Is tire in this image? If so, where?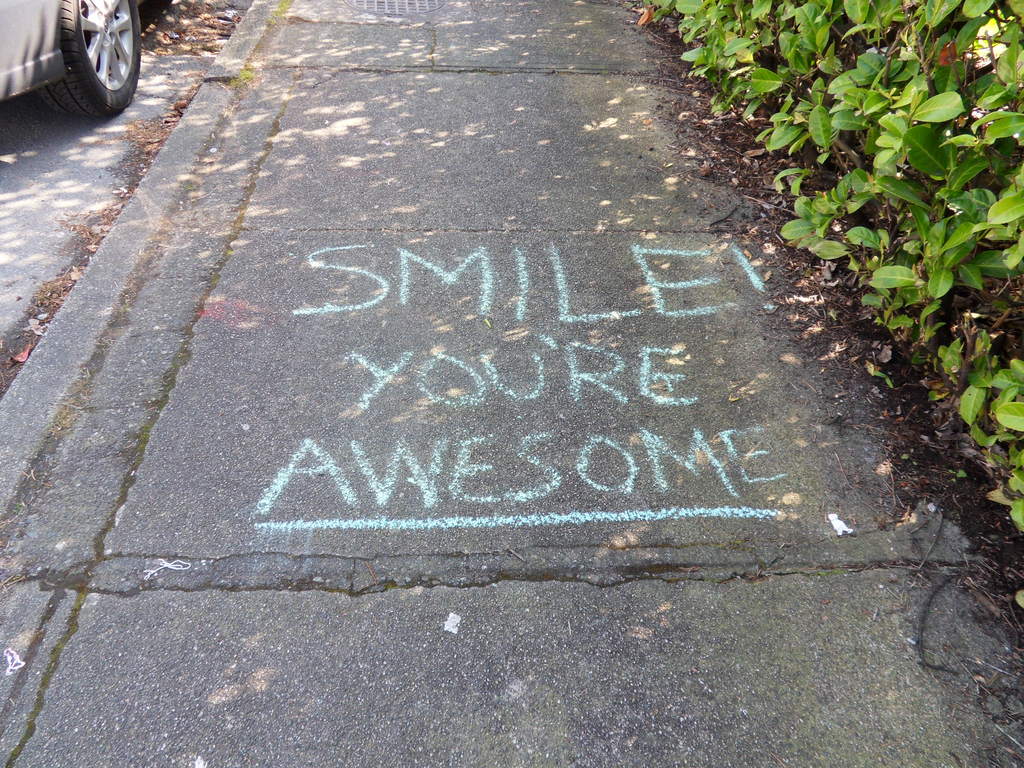
Yes, at locate(28, 0, 125, 102).
